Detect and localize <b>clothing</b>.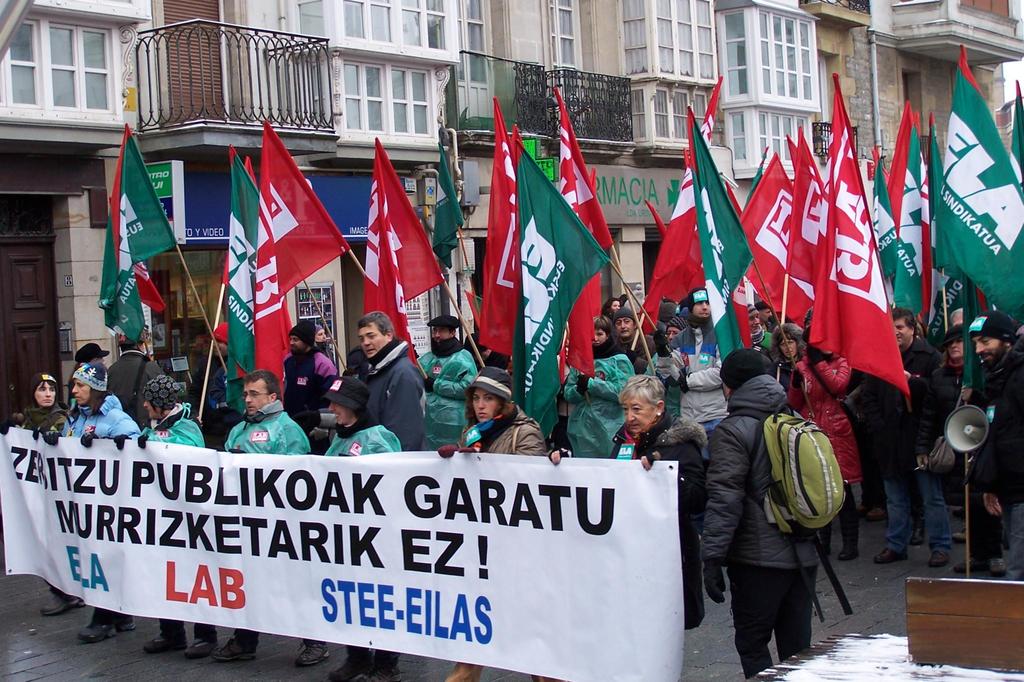
Localized at 449 403 548 454.
